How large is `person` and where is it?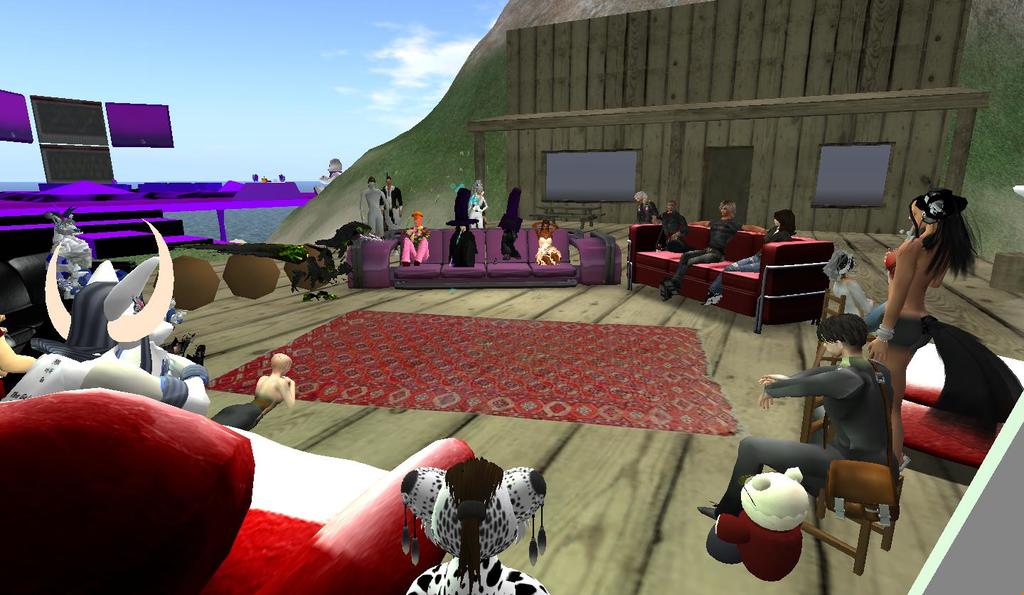
Bounding box: detection(633, 187, 658, 225).
